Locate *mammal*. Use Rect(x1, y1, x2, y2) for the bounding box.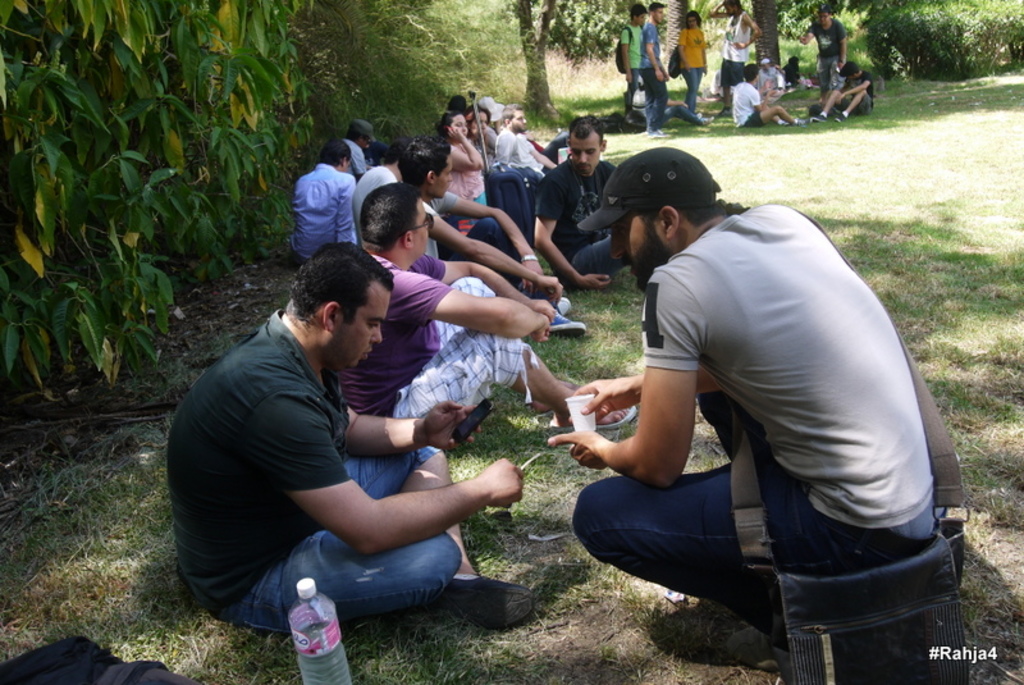
Rect(393, 127, 585, 337).
